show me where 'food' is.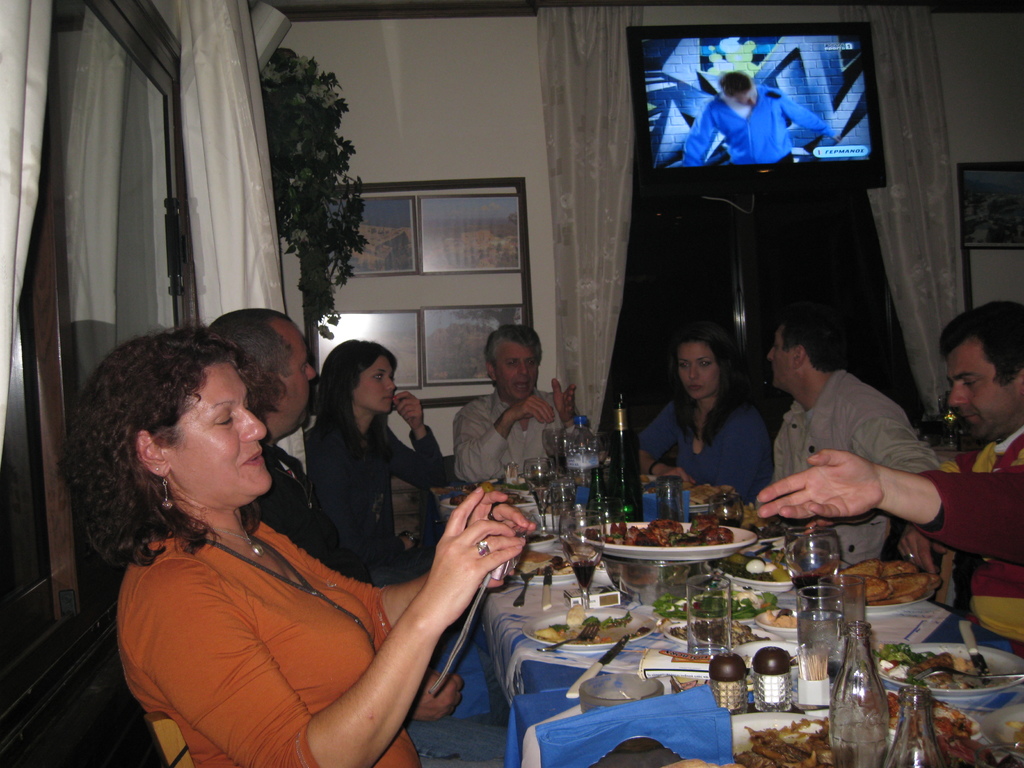
'food' is at [x1=682, y1=485, x2=731, y2=504].
